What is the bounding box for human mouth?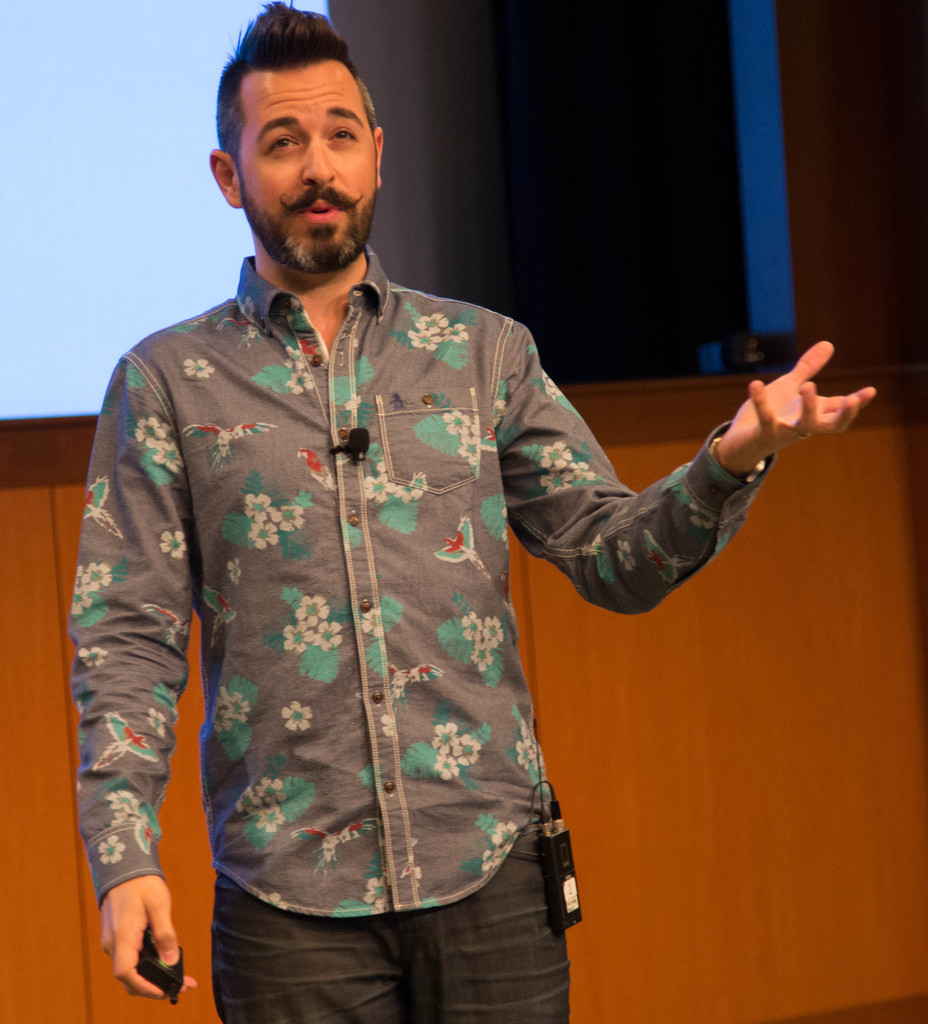
Rect(302, 195, 342, 219).
